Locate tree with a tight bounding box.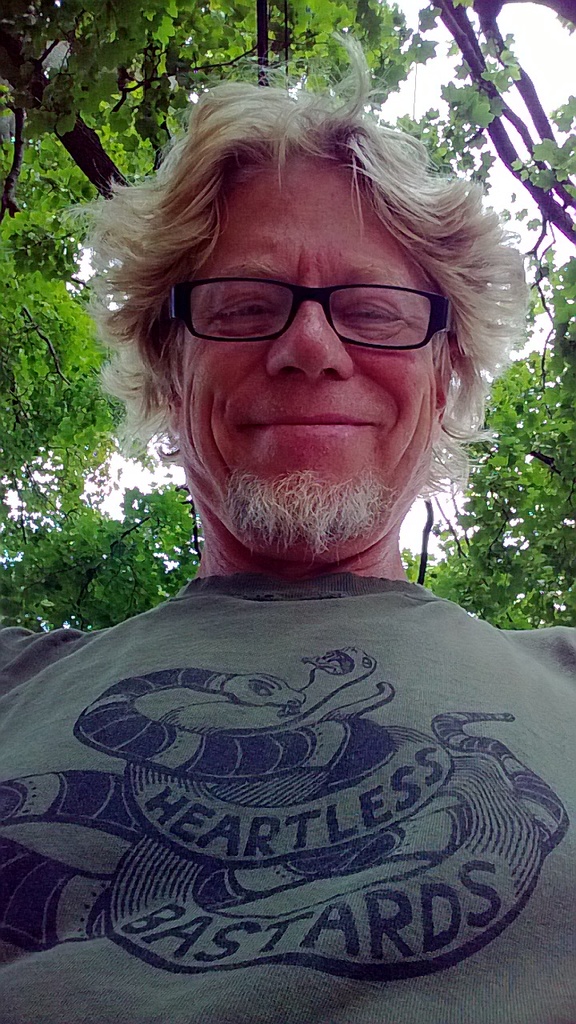
x1=0 y1=0 x2=572 y2=634.
